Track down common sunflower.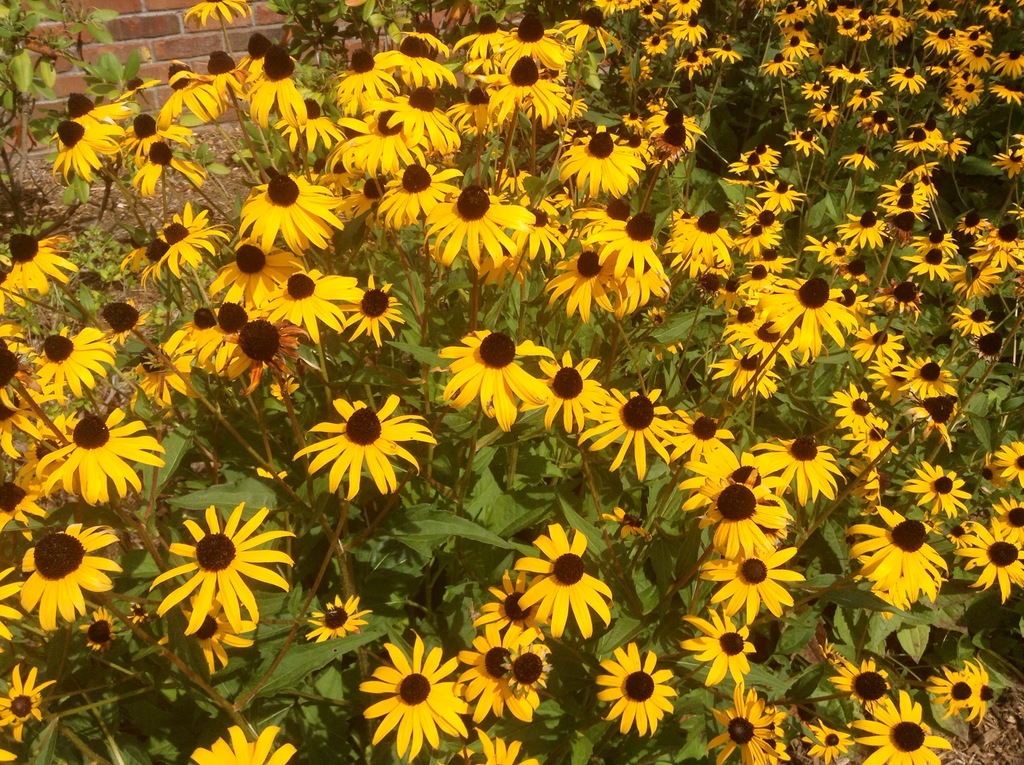
Tracked to 40:409:150:514.
